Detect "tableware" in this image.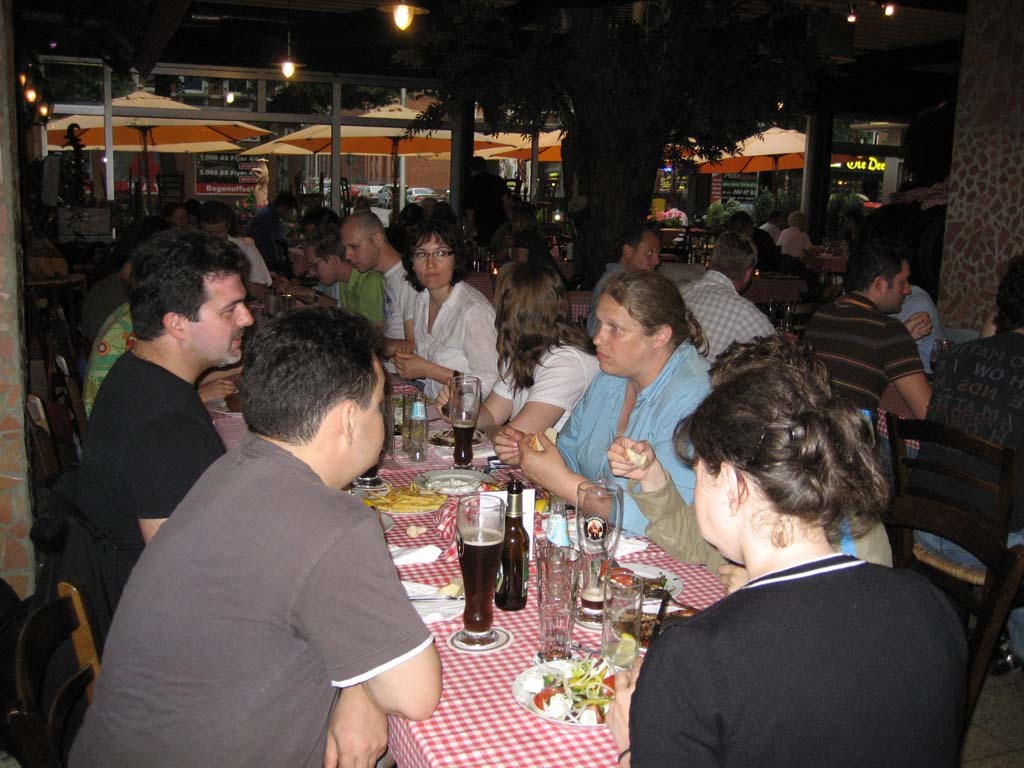
Detection: {"x1": 530, "y1": 545, "x2": 573, "y2": 672}.
